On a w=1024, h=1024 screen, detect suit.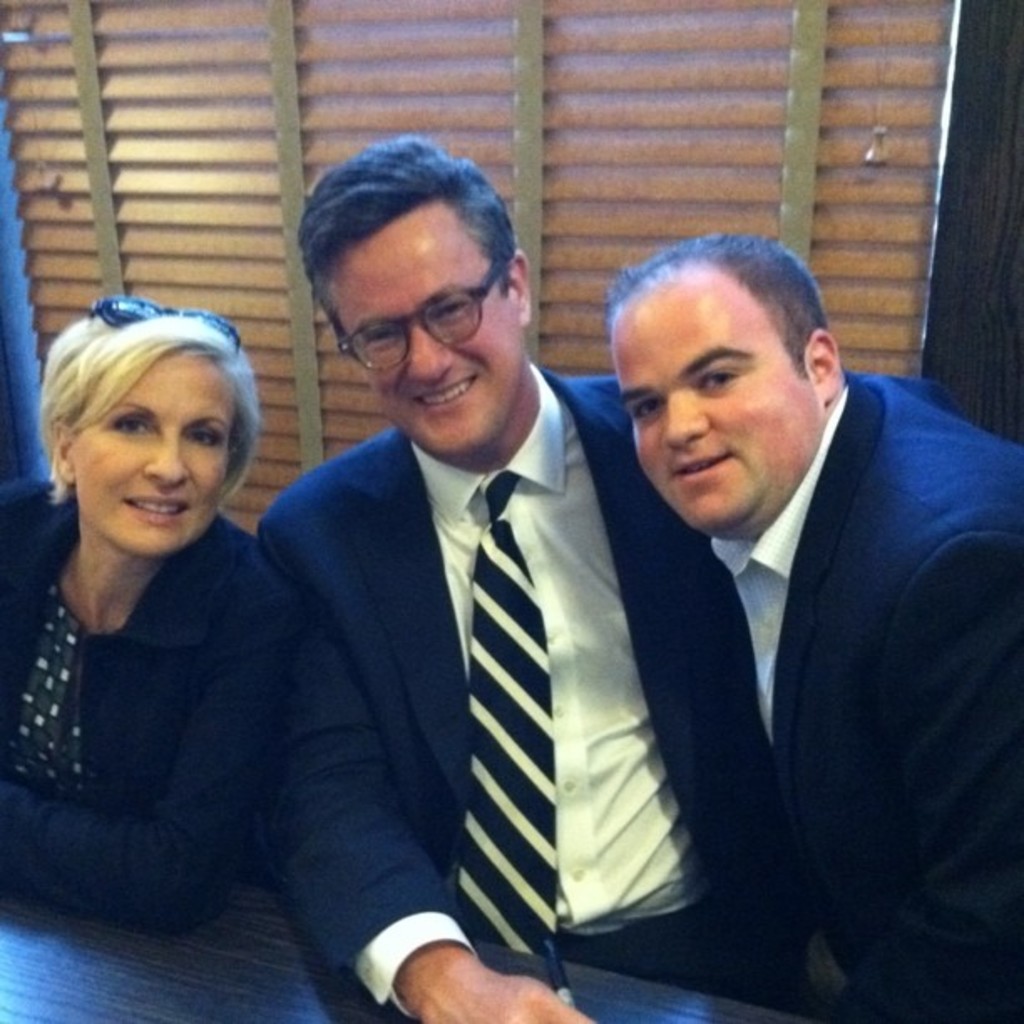
[0,477,298,949].
